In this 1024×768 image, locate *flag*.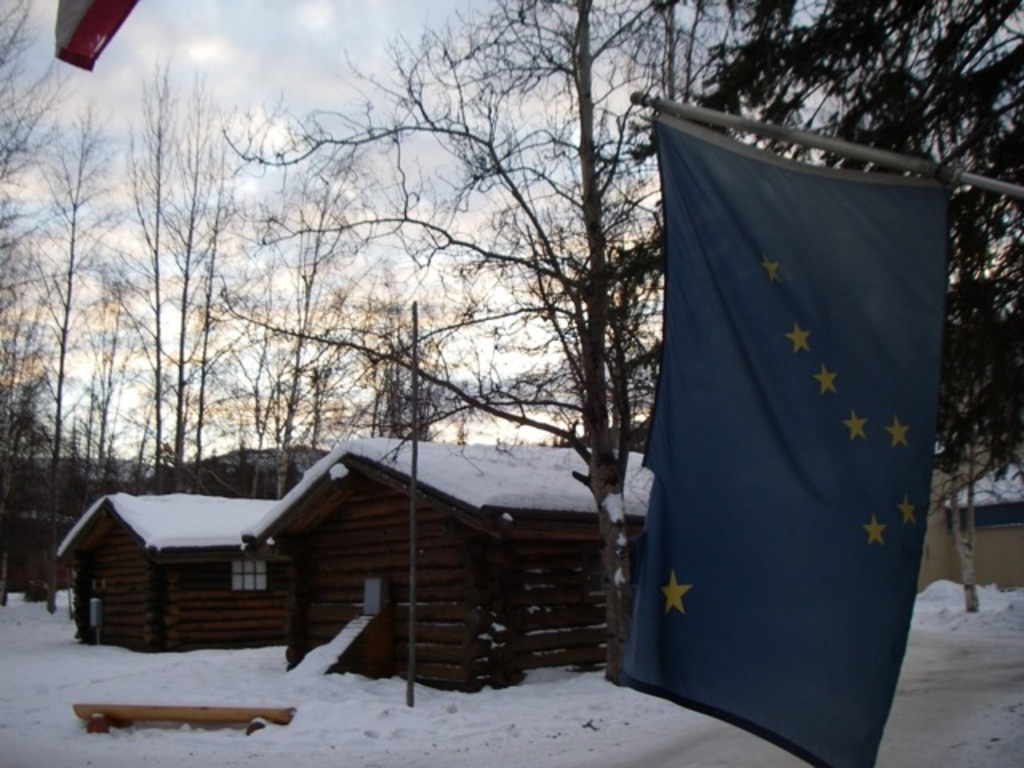
Bounding box: 54:0:142:74.
